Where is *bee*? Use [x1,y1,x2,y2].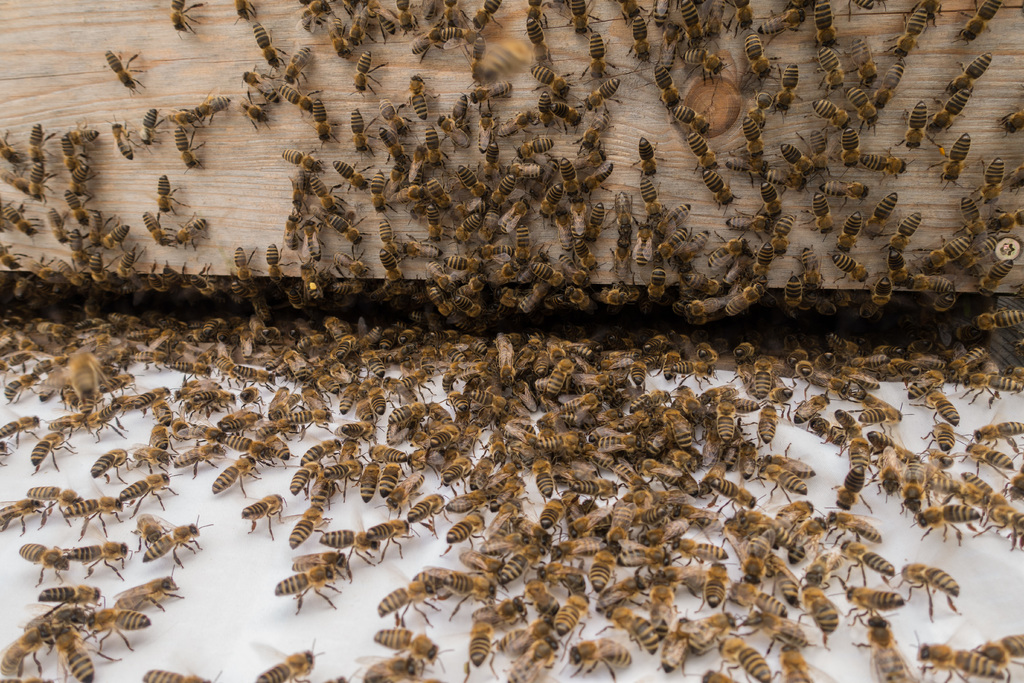
[856,155,913,181].
